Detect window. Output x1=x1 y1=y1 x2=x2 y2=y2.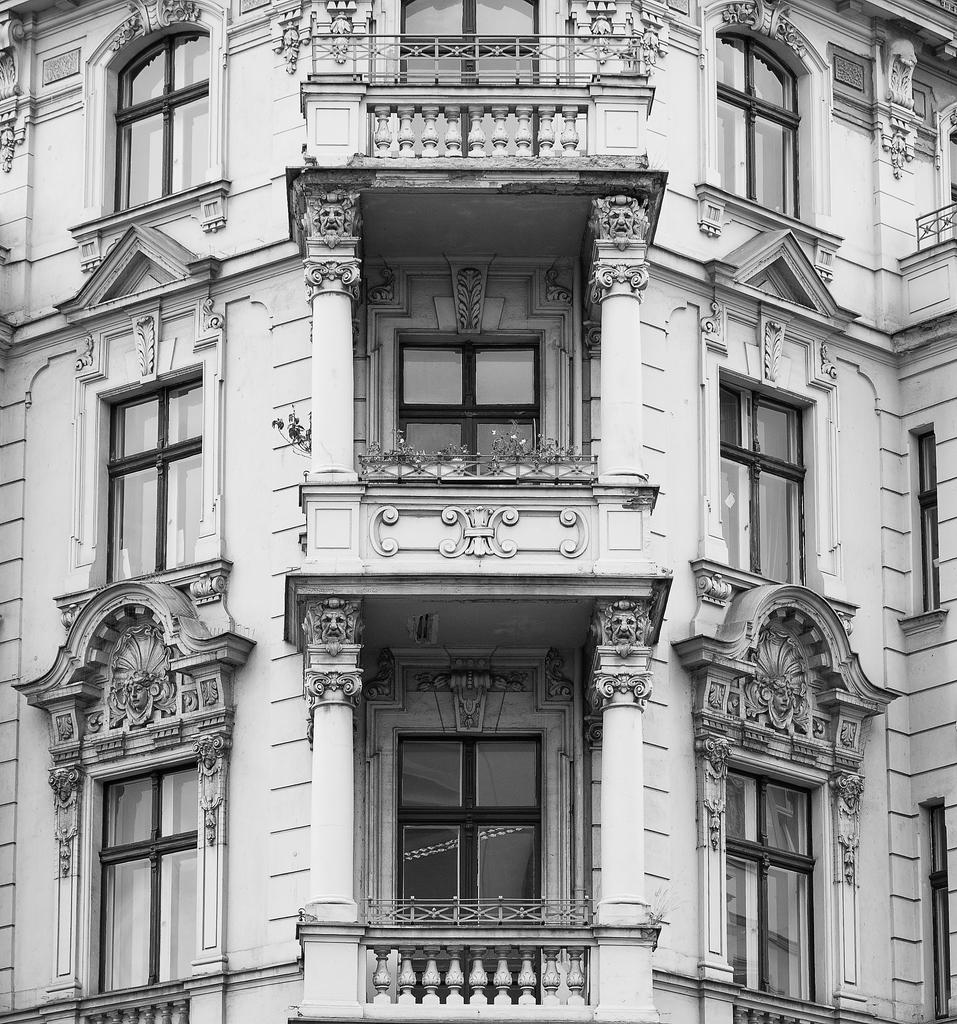
x1=89 y1=362 x2=210 y2=592.
